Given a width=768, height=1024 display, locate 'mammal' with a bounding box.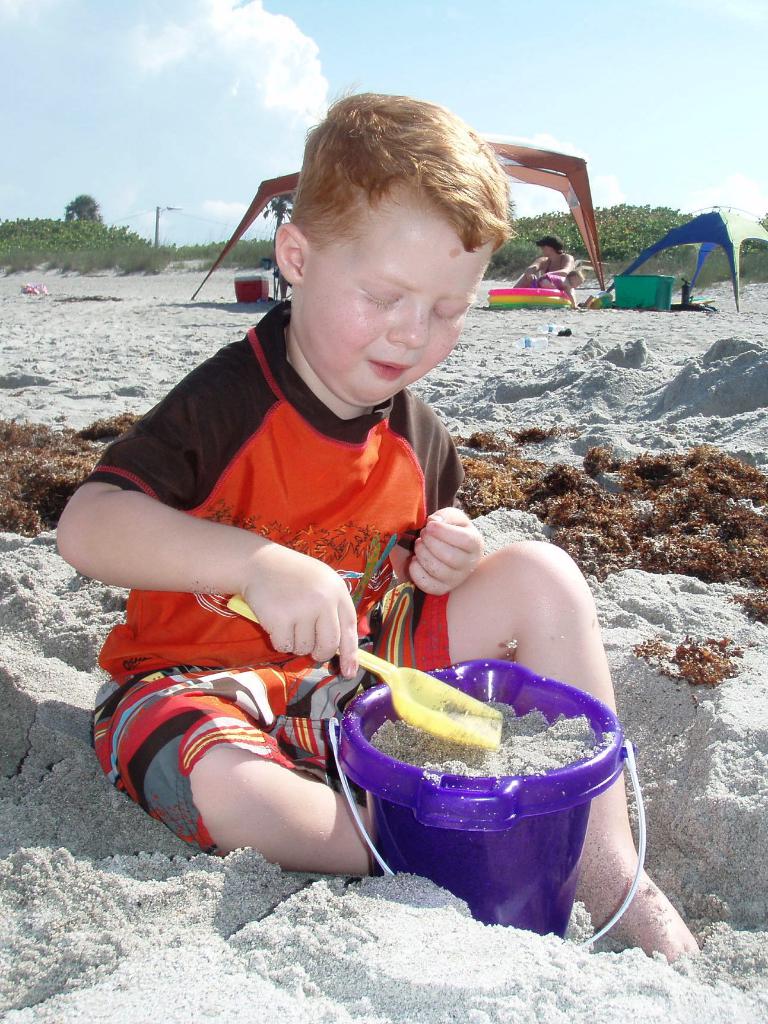
Located: box(511, 231, 575, 291).
